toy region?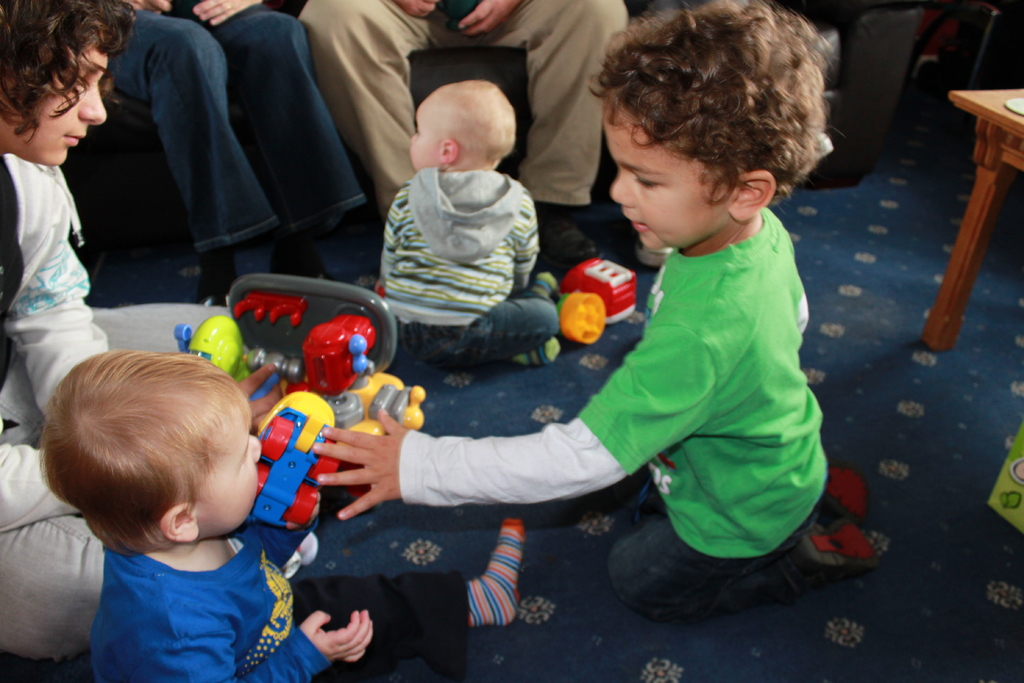
BBox(247, 389, 342, 531)
